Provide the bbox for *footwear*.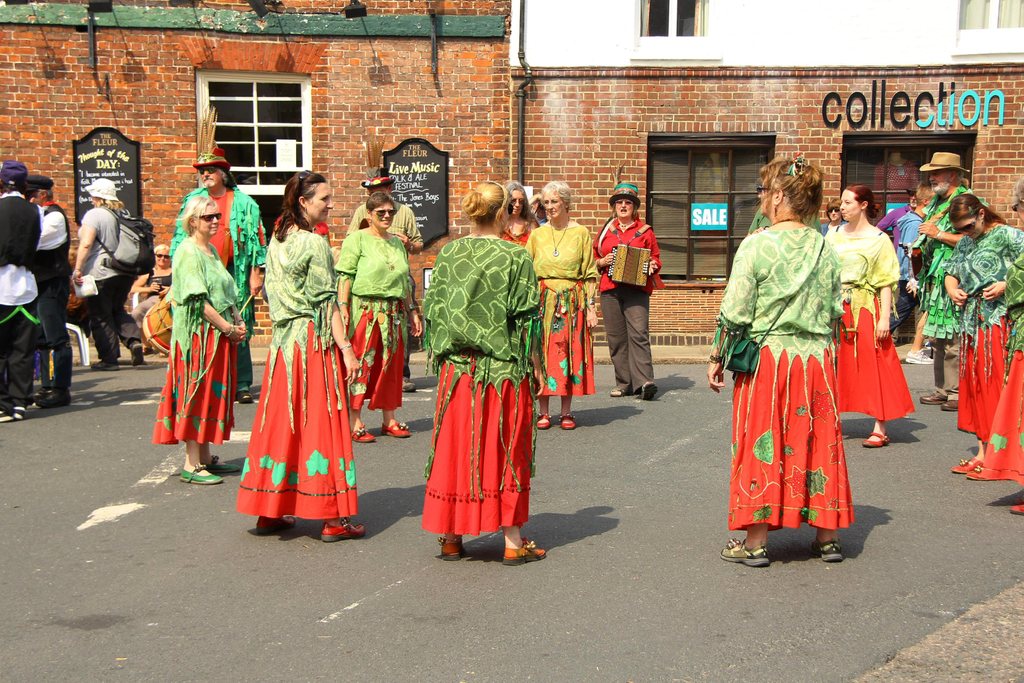
{"x1": 37, "y1": 395, "x2": 76, "y2": 409}.
